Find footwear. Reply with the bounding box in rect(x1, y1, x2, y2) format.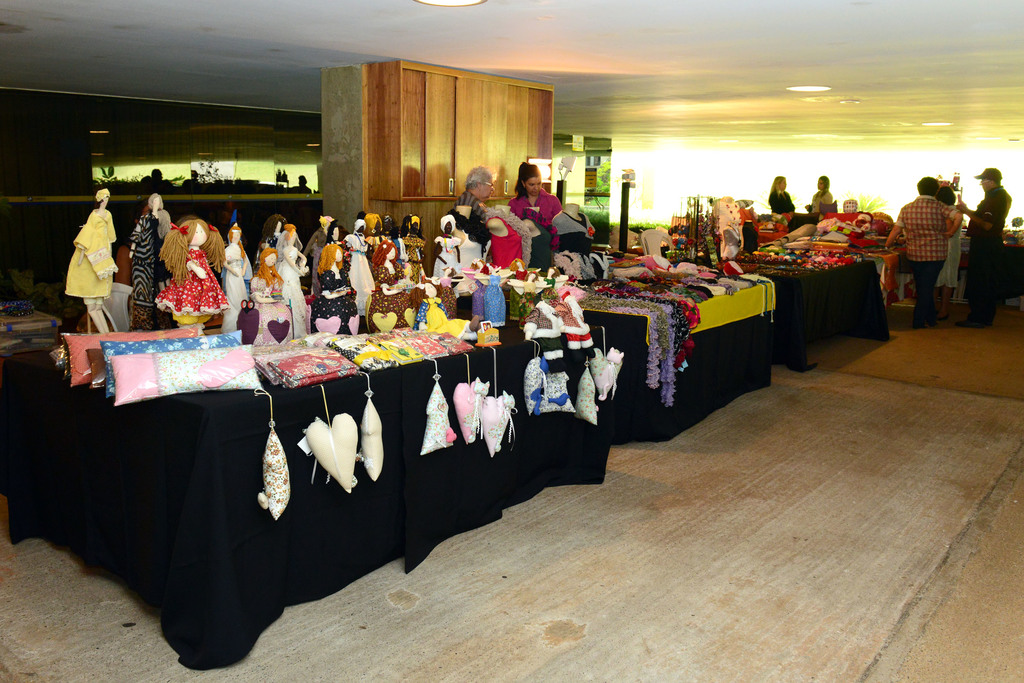
rect(915, 316, 929, 332).
